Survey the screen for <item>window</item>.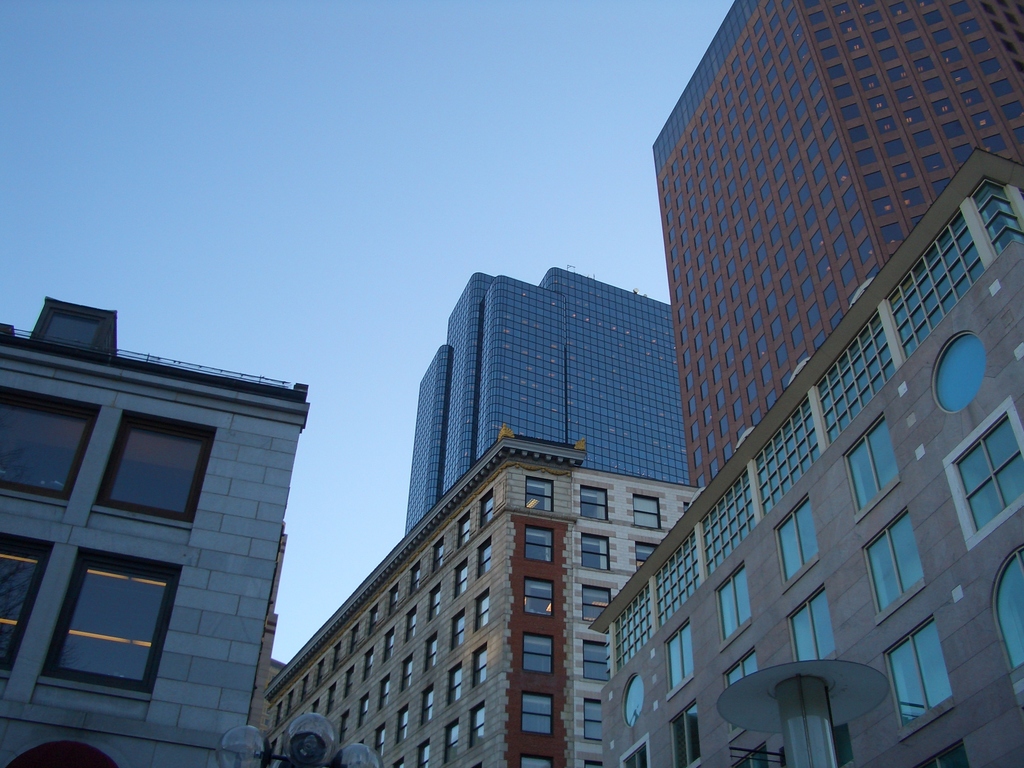
Survey found: l=469, t=641, r=492, b=694.
